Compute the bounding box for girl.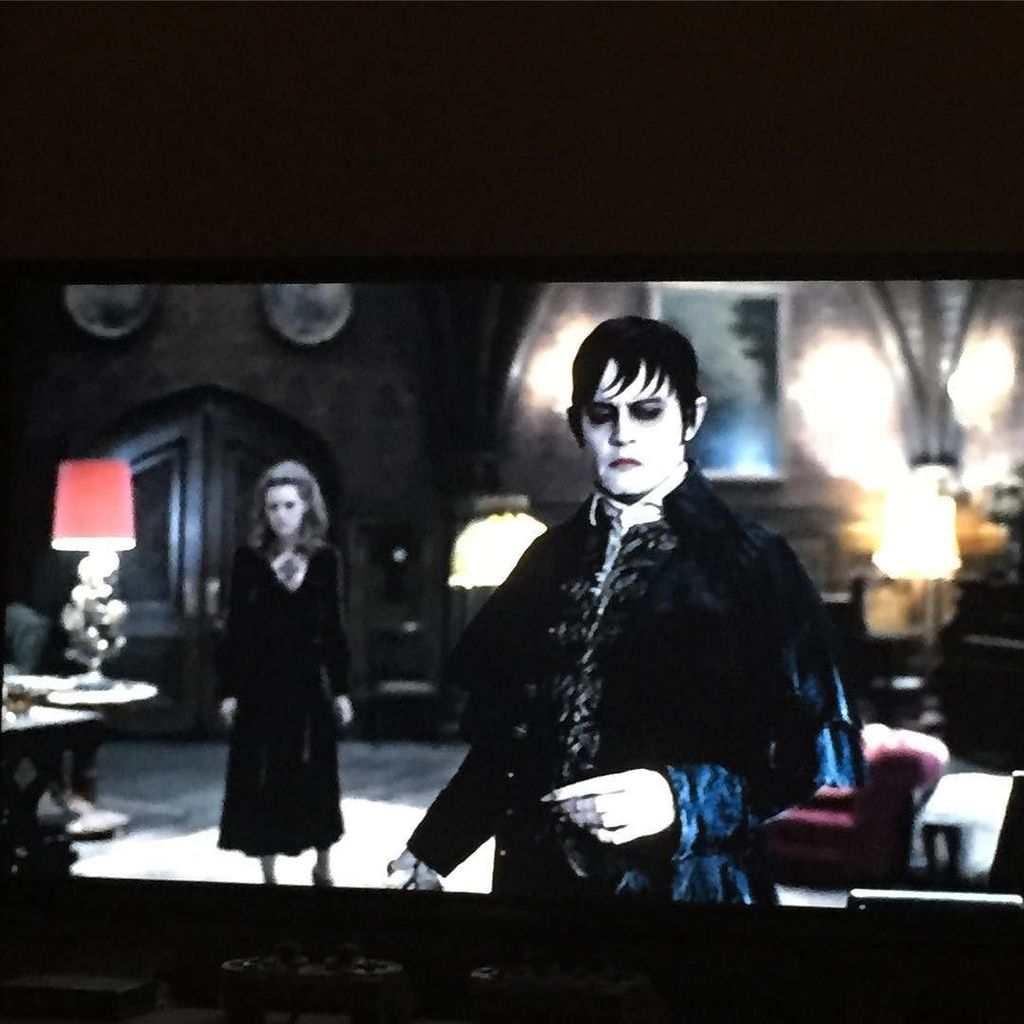
region(211, 459, 365, 888).
